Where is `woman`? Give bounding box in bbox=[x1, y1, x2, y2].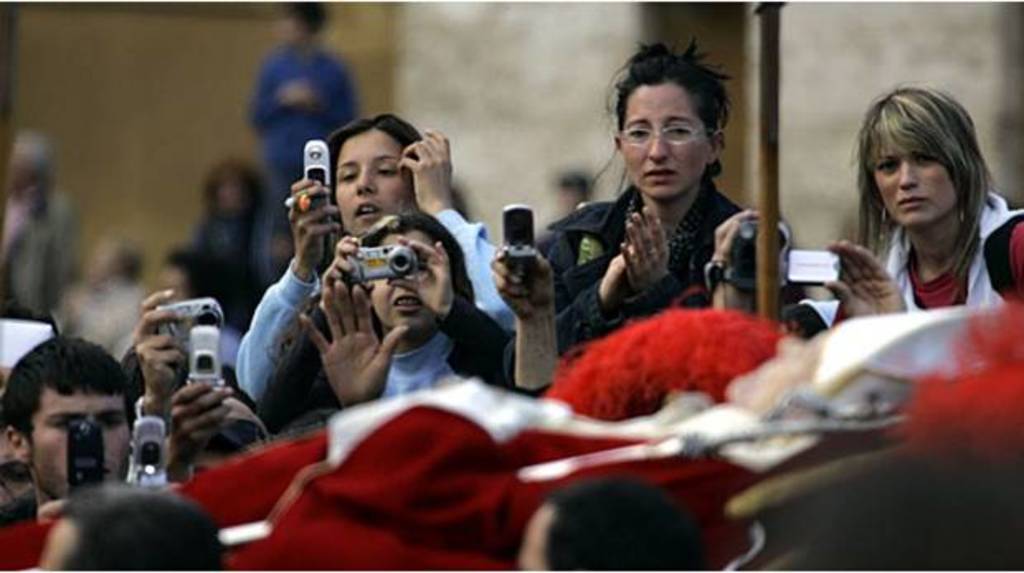
bbox=[537, 35, 747, 360].
